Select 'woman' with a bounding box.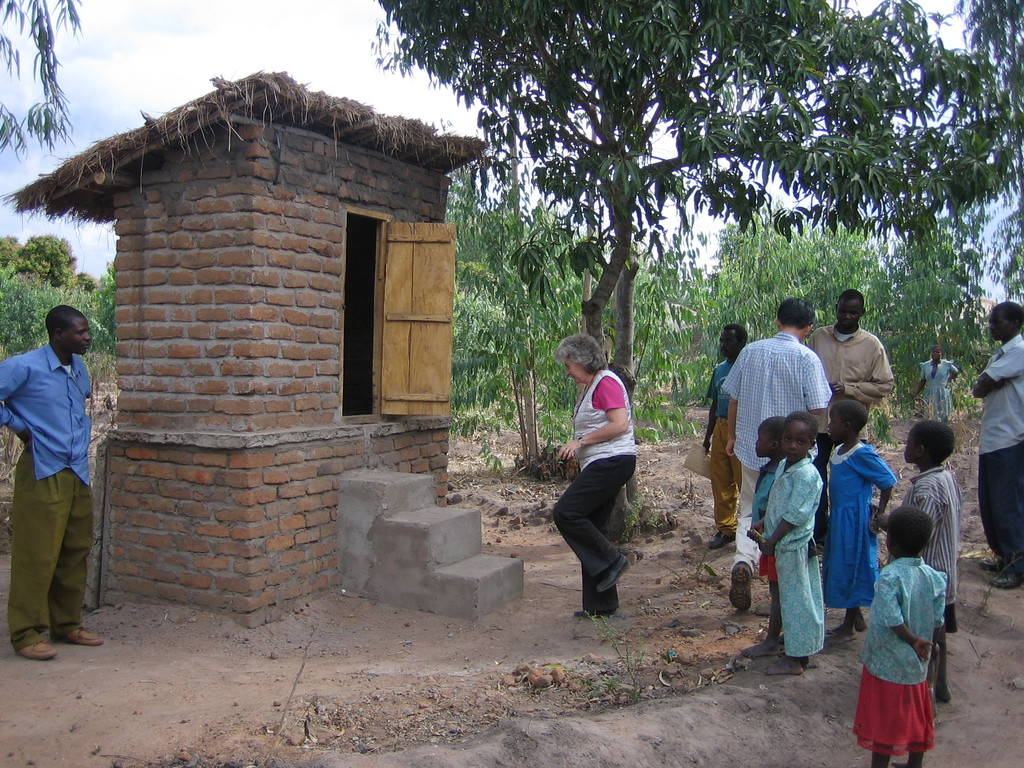
region(908, 346, 959, 424).
